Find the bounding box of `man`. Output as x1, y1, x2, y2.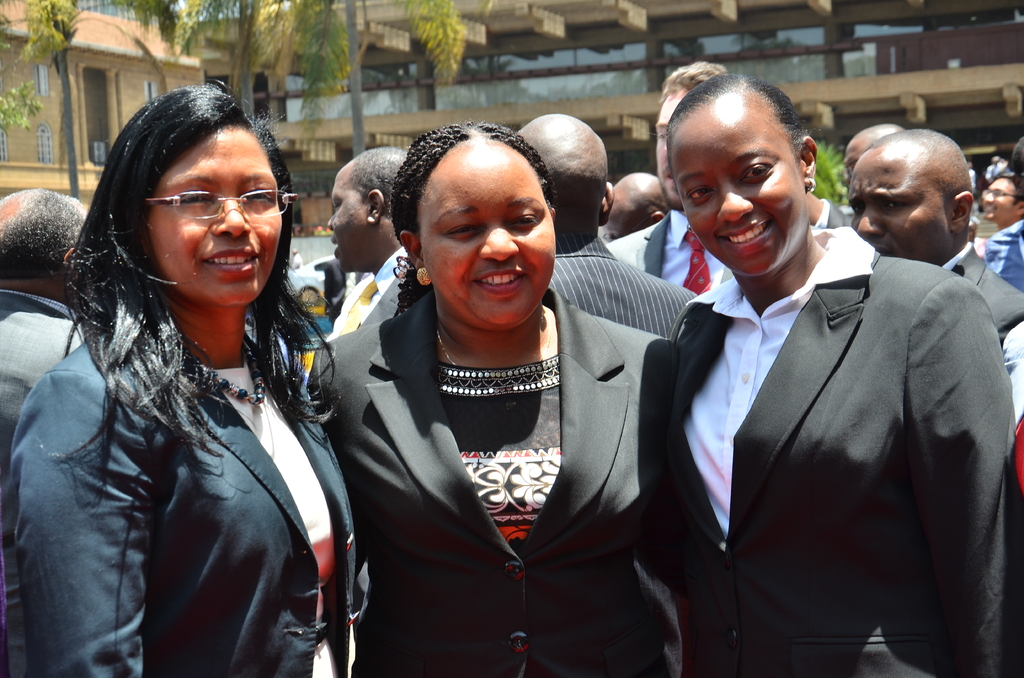
844, 125, 906, 186.
